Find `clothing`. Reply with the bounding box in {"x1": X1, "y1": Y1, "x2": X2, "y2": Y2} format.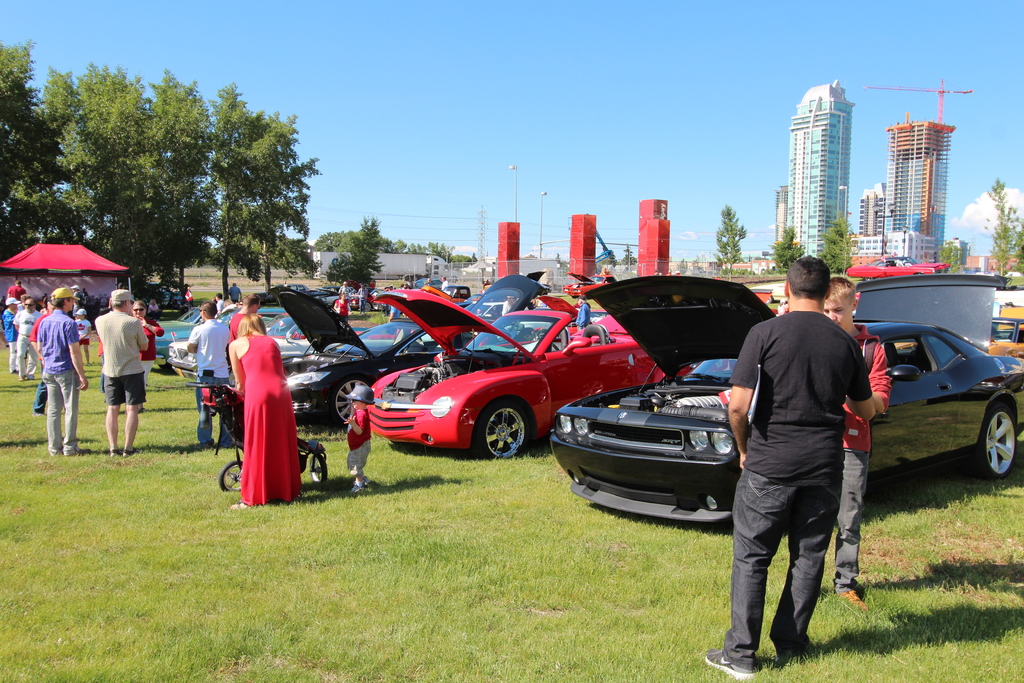
{"x1": 189, "y1": 319, "x2": 222, "y2": 378}.
